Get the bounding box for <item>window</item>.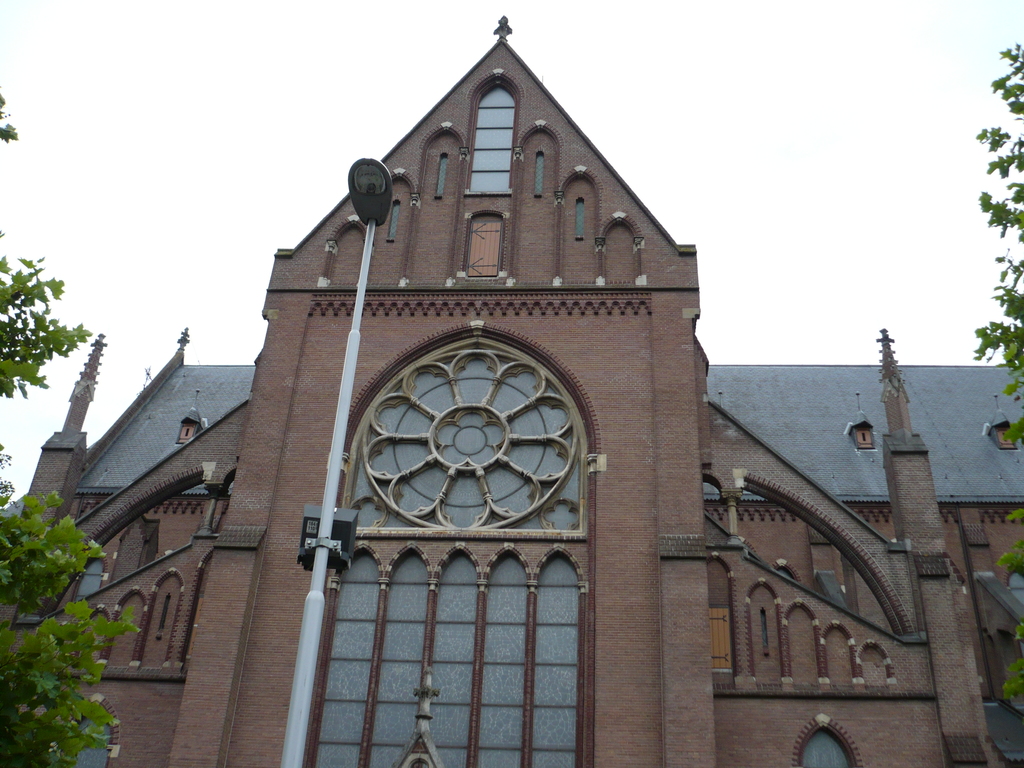
796,716,862,767.
